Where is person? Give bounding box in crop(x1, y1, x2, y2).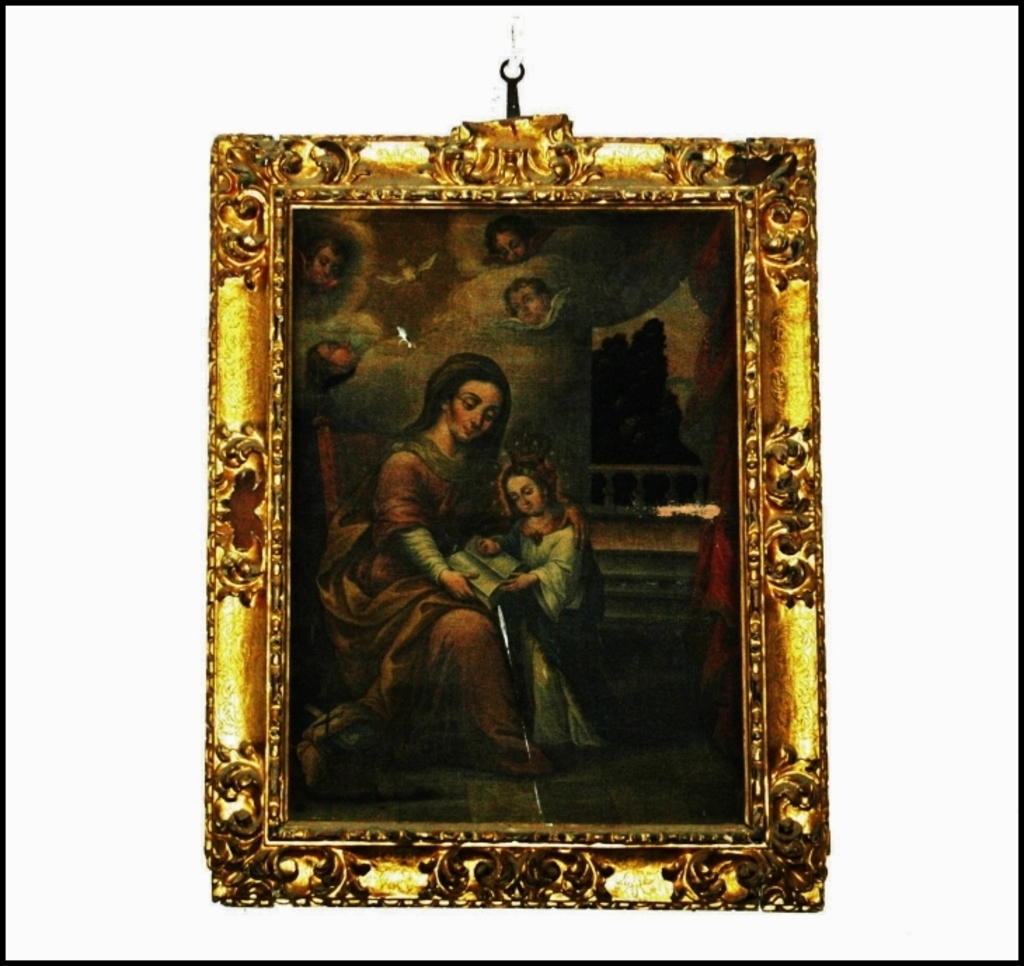
crop(303, 339, 358, 384).
